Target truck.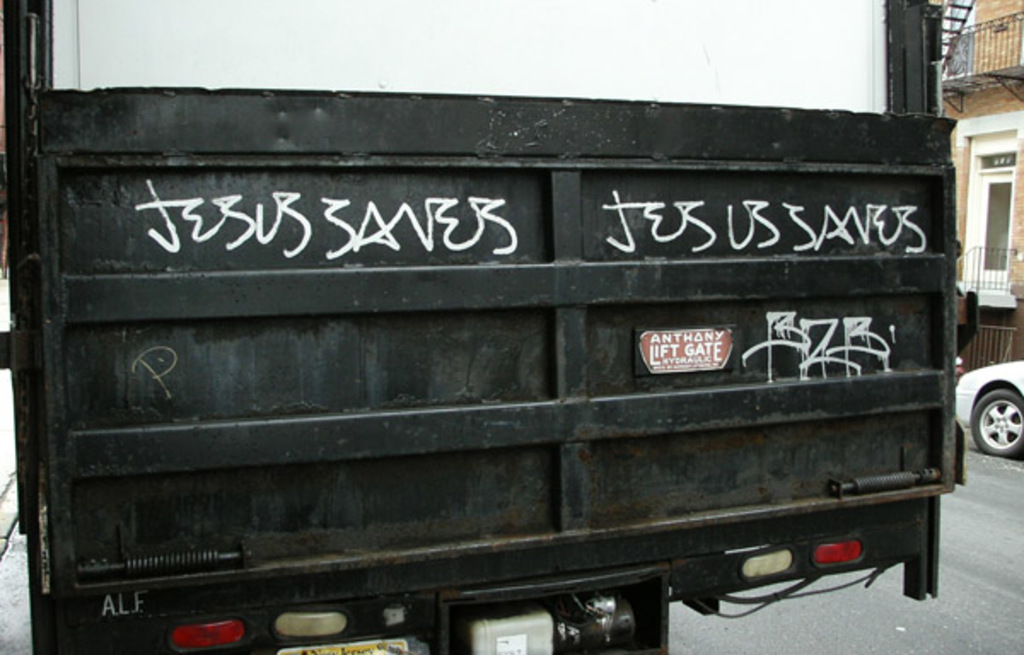
Target region: l=0, t=38, r=1023, b=654.
